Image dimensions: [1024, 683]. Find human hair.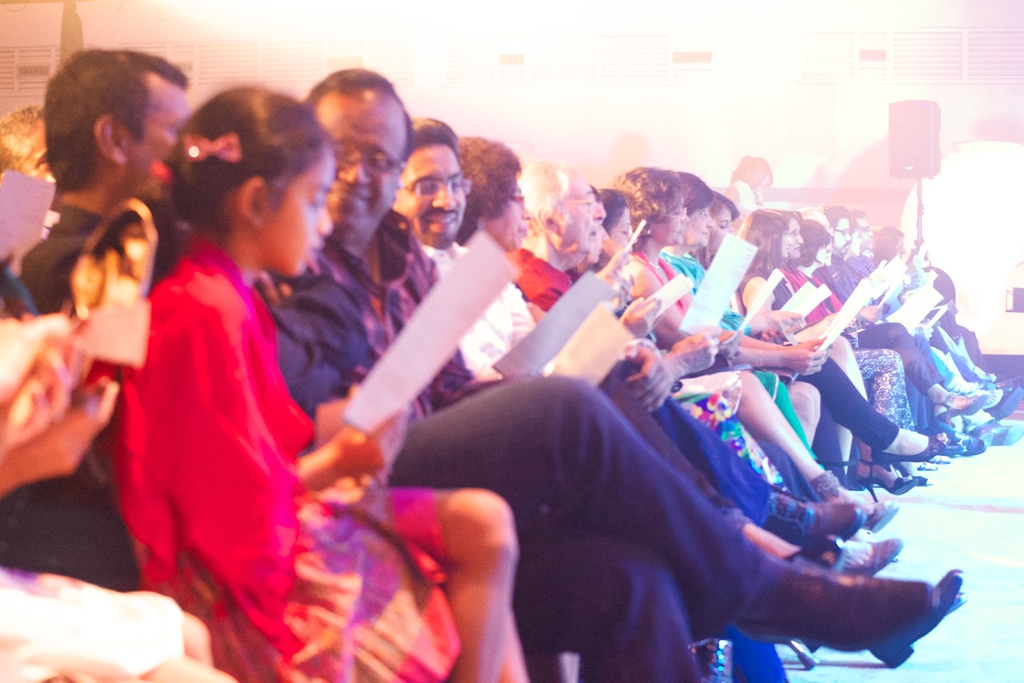
[737,205,790,279].
